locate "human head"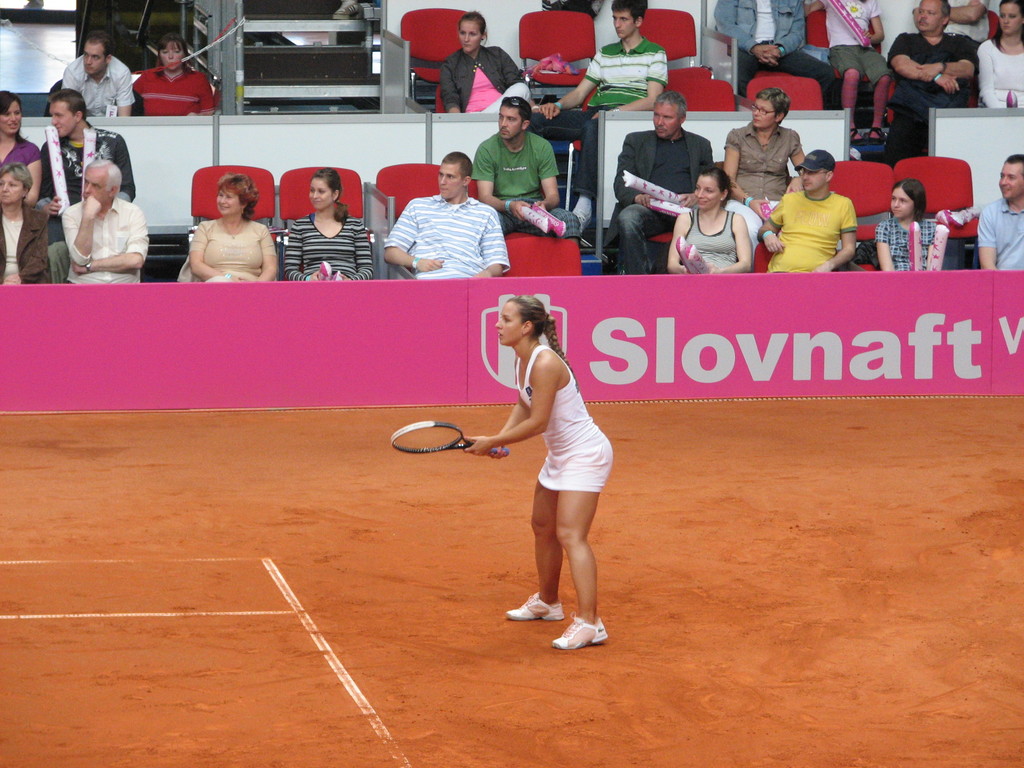
crop(157, 40, 190, 73)
